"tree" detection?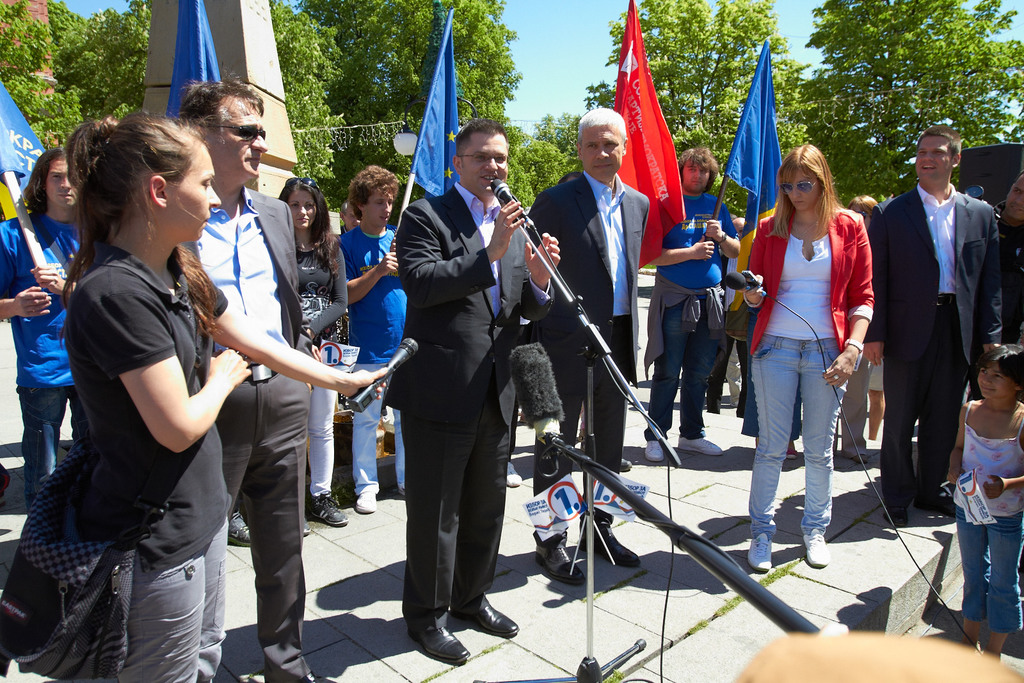
BBox(523, 111, 554, 149)
